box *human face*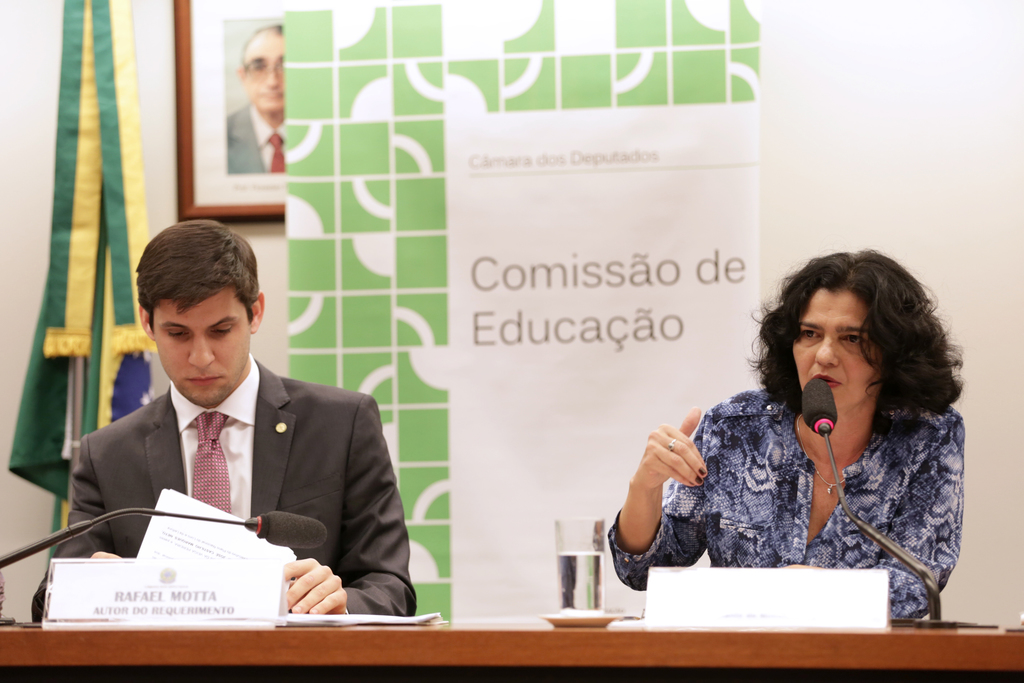
(x1=792, y1=292, x2=882, y2=412)
